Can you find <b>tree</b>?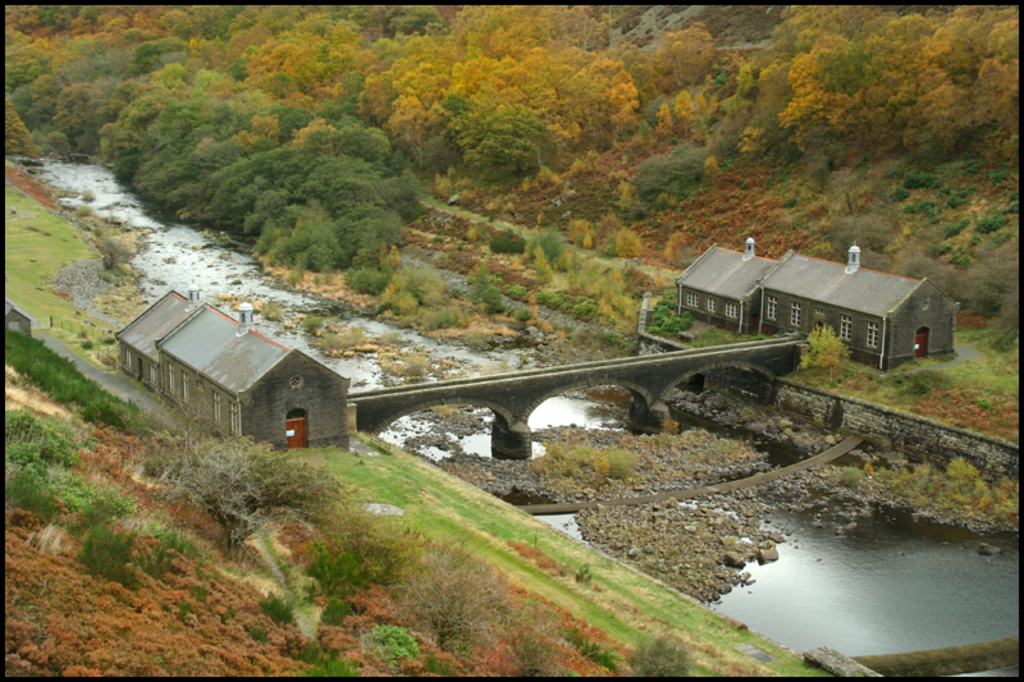
Yes, bounding box: [left=164, top=436, right=346, bottom=563].
